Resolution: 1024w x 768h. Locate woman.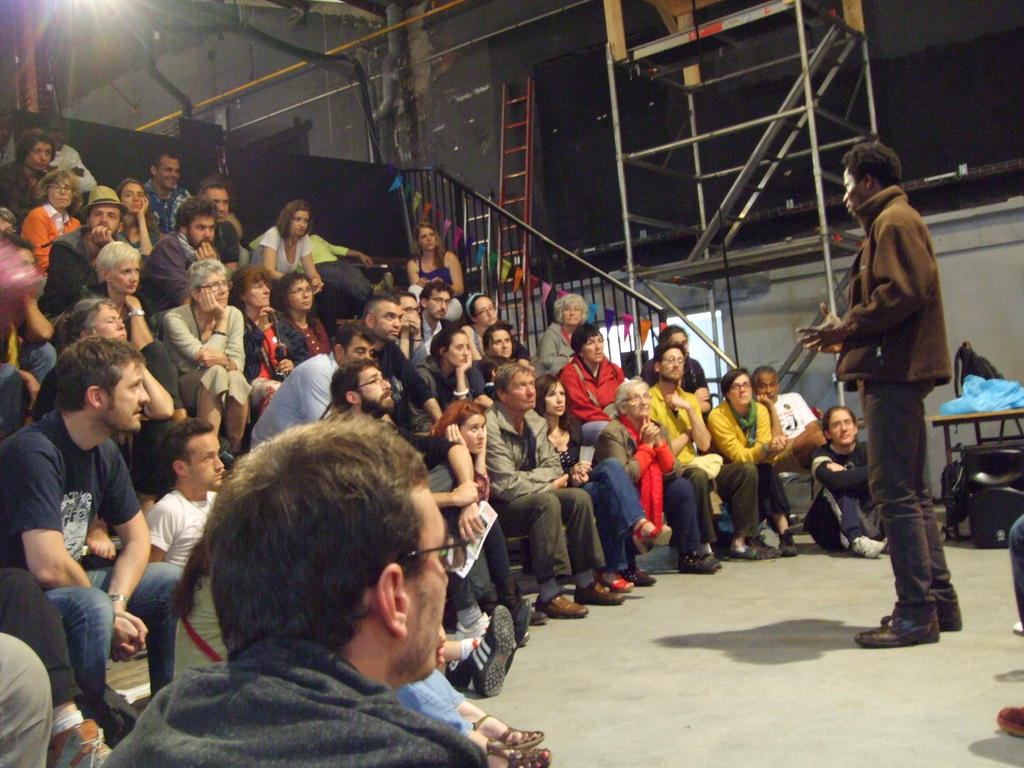
662 325 710 396.
